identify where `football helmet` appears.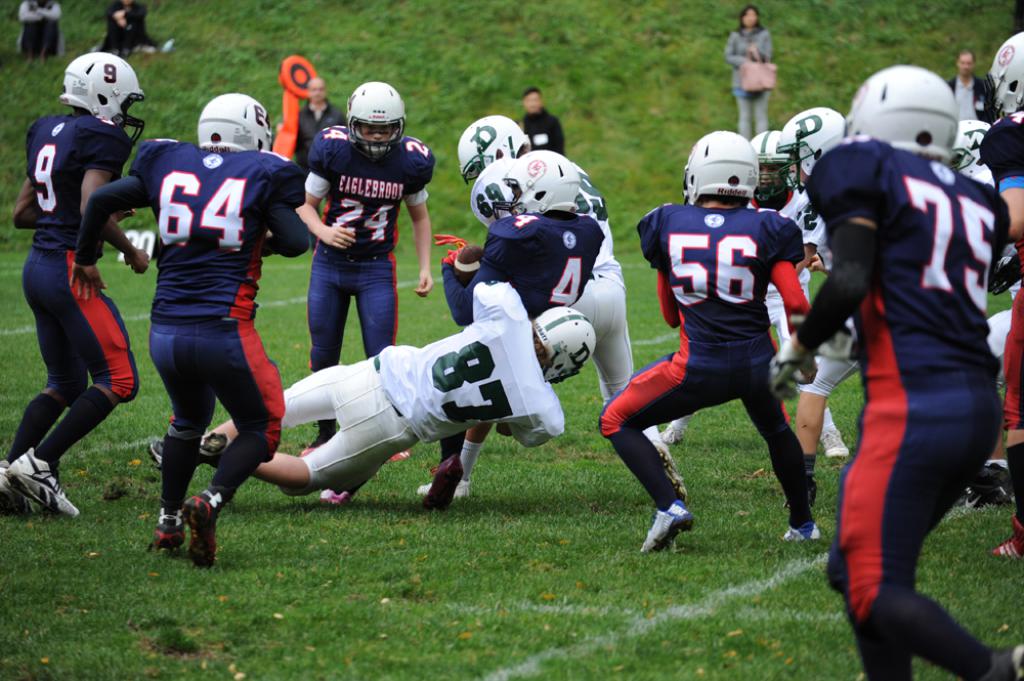
Appears at x1=679 y1=131 x2=758 y2=203.
